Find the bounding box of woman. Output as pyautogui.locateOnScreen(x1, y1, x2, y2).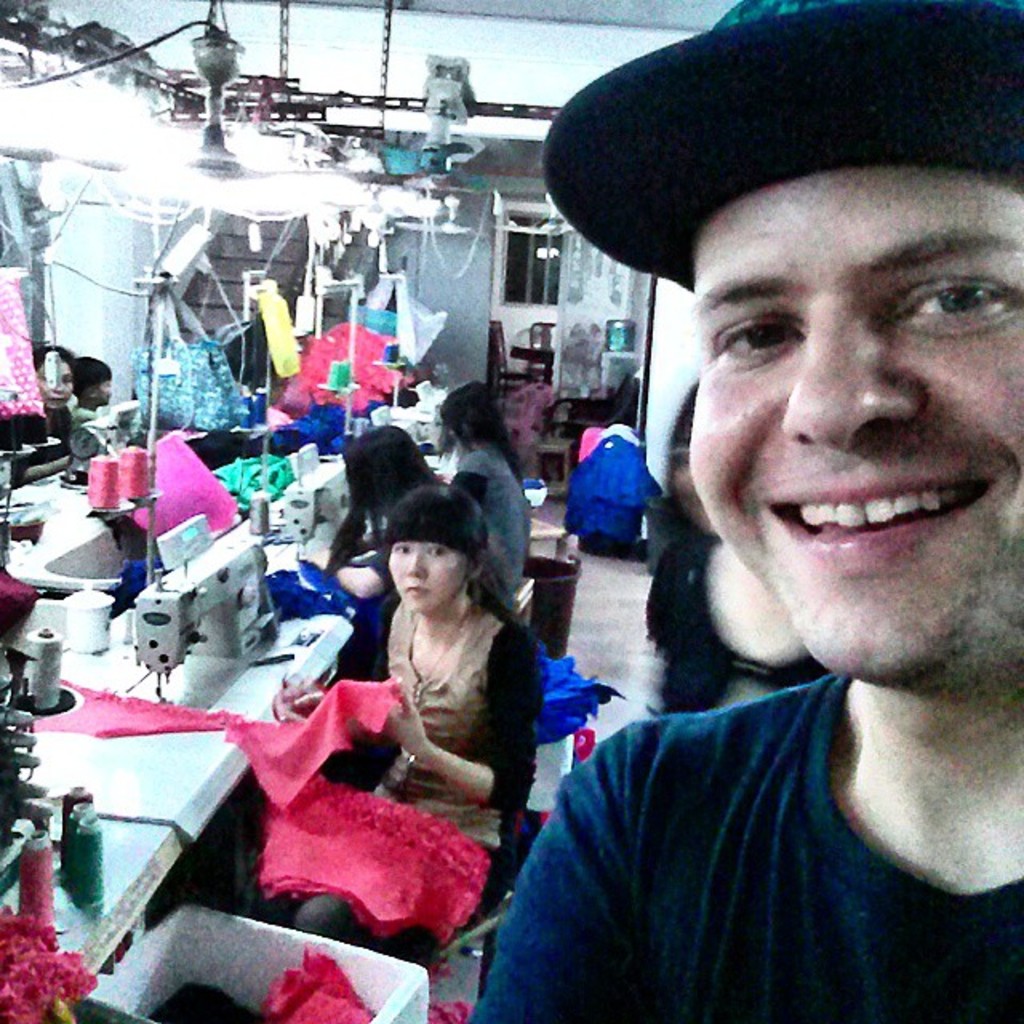
pyautogui.locateOnScreen(304, 432, 469, 678).
